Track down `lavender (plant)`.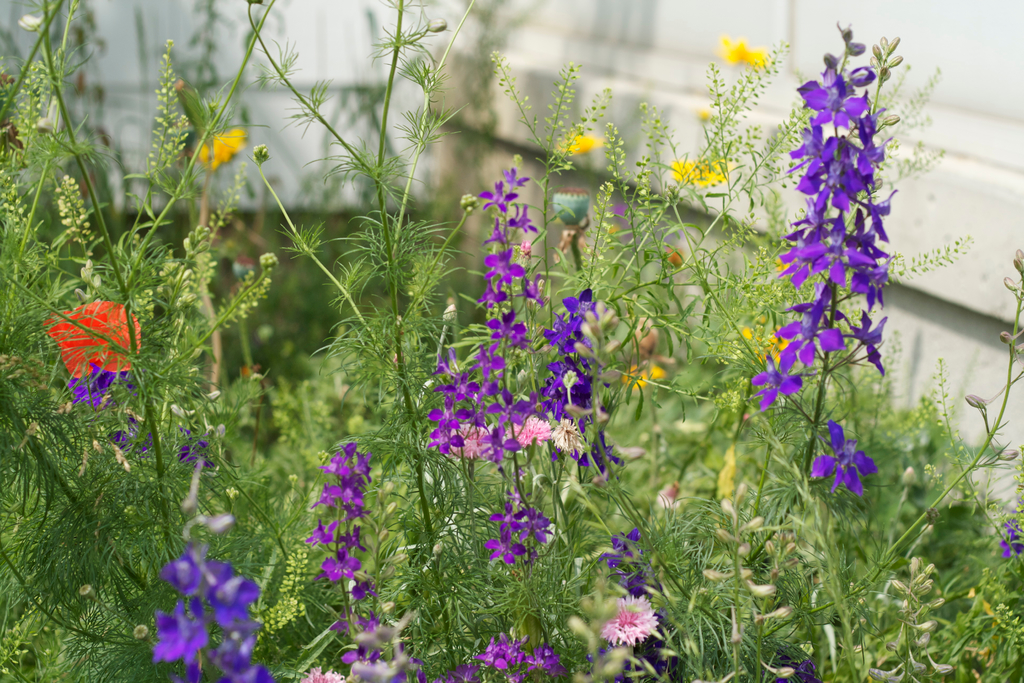
Tracked to x1=53, y1=293, x2=158, y2=480.
